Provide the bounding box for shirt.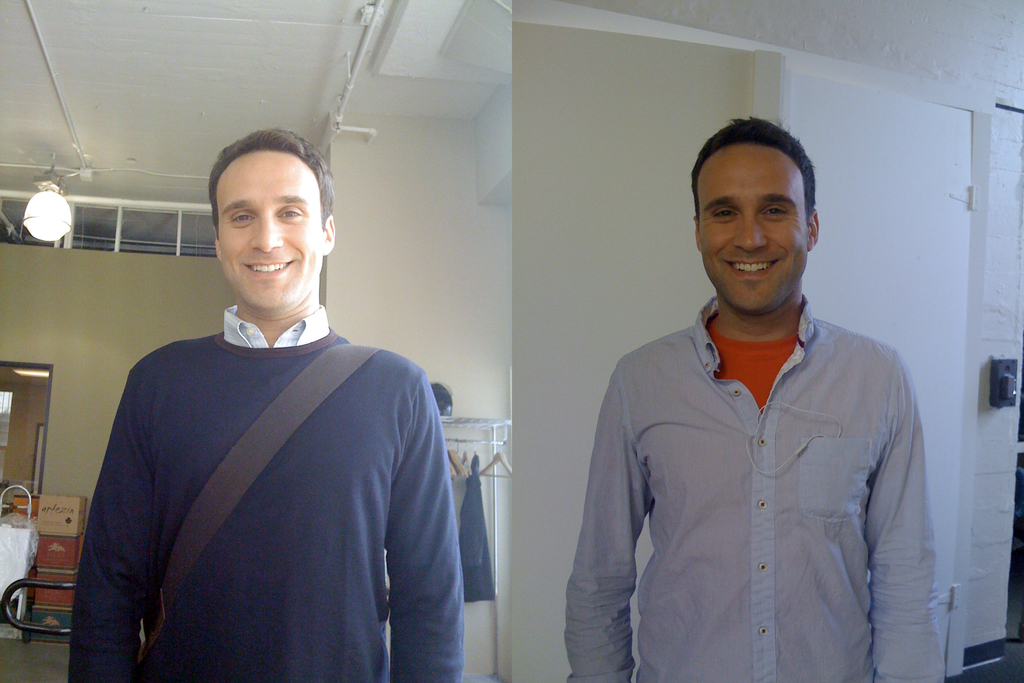
x1=565 y1=295 x2=946 y2=682.
